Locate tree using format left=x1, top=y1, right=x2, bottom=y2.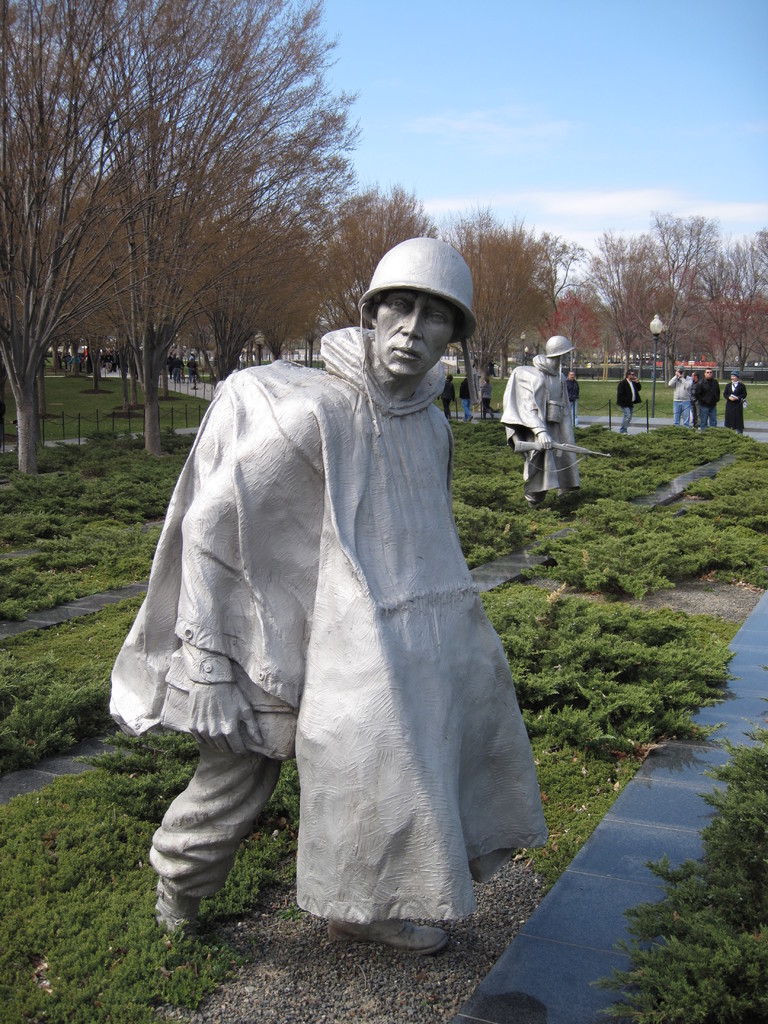
left=0, top=0, right=362, bottom=480.
